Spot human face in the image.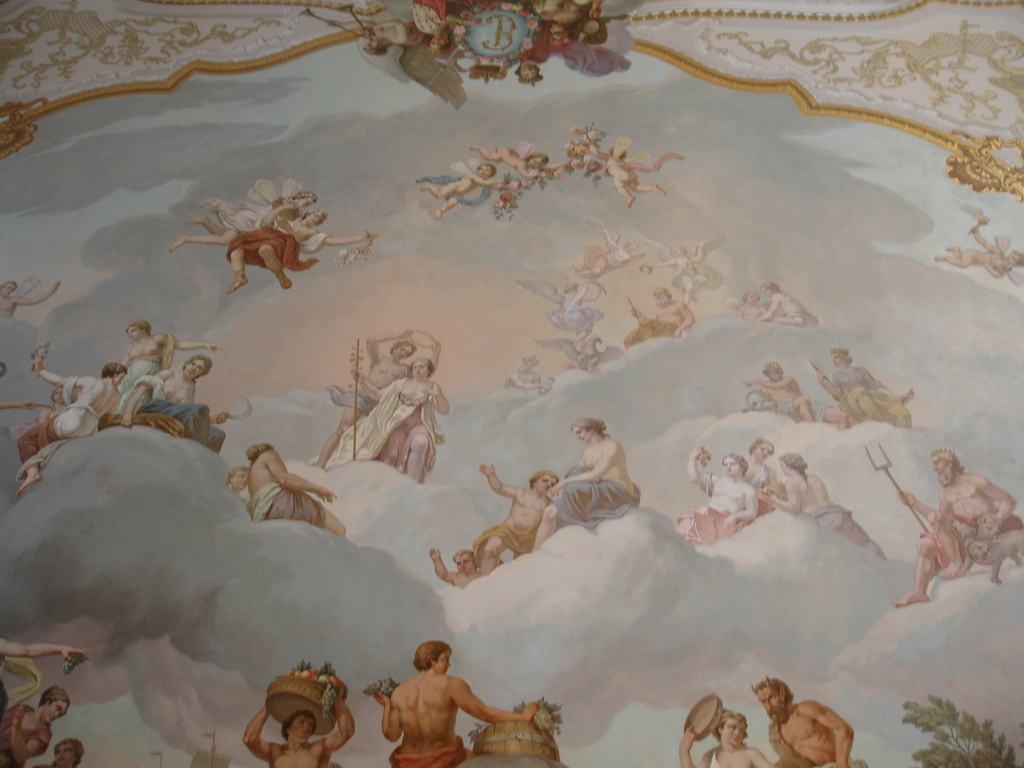
human face found at {"x1": 292, "y1": 714, "x2": 315, "y2": 740}.
